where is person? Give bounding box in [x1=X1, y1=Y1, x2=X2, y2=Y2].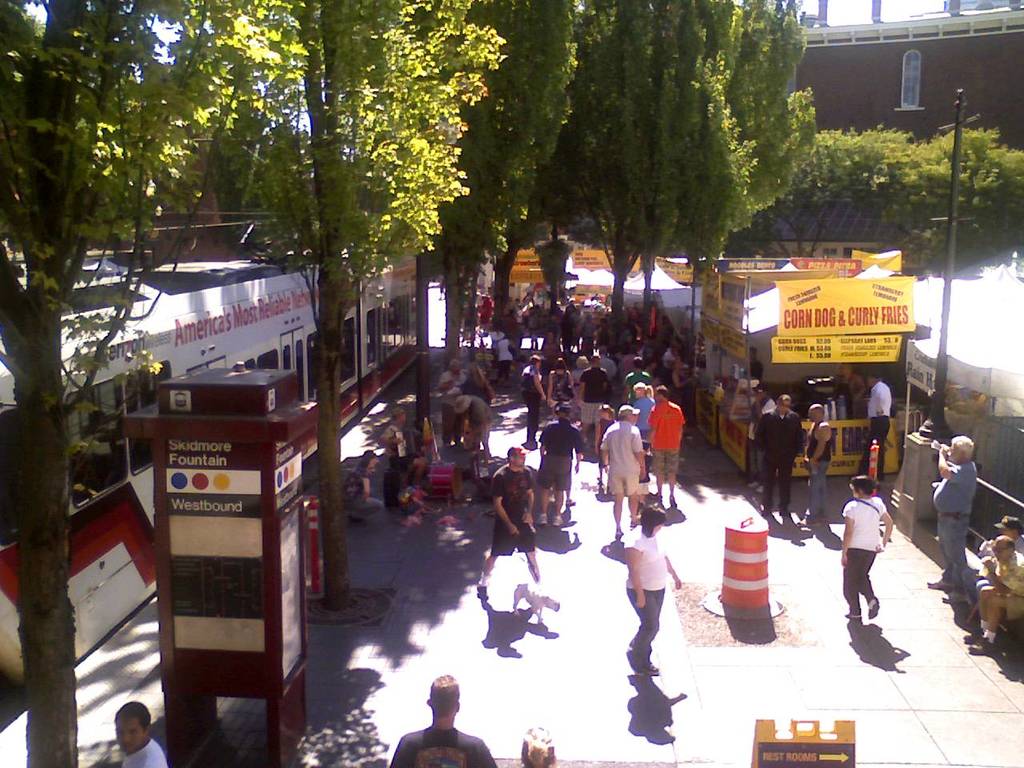
[x1=598, y1=405, x2=646, y2=535].
